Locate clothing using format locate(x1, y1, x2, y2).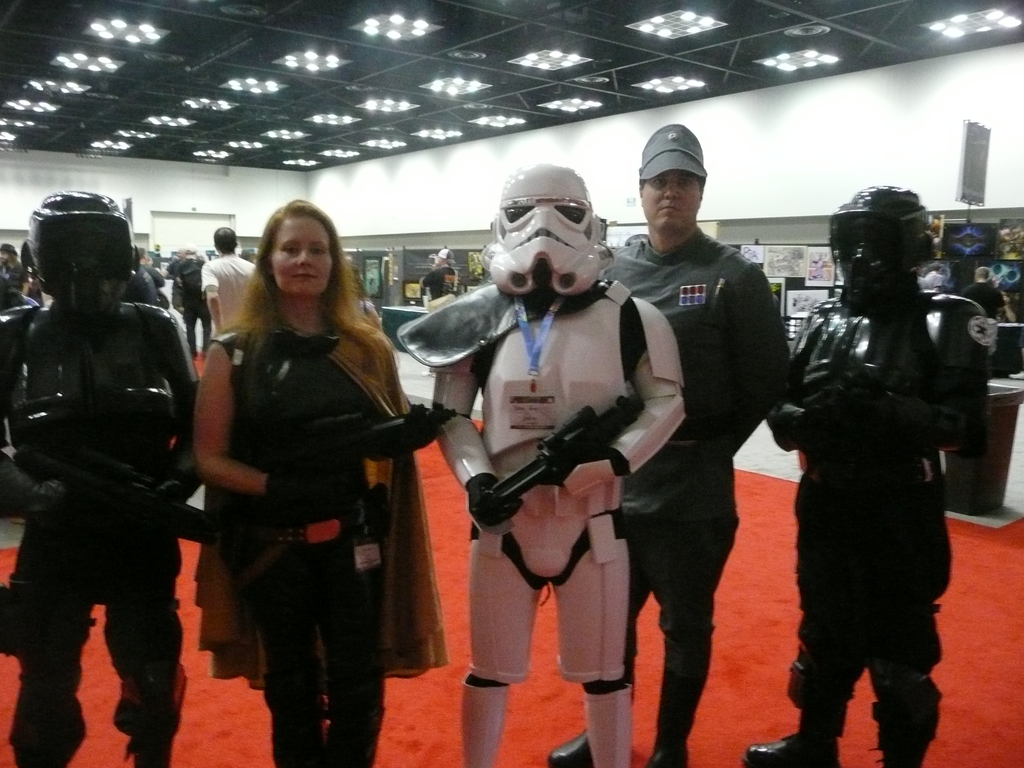
locate(599, 231, 795, 751).
